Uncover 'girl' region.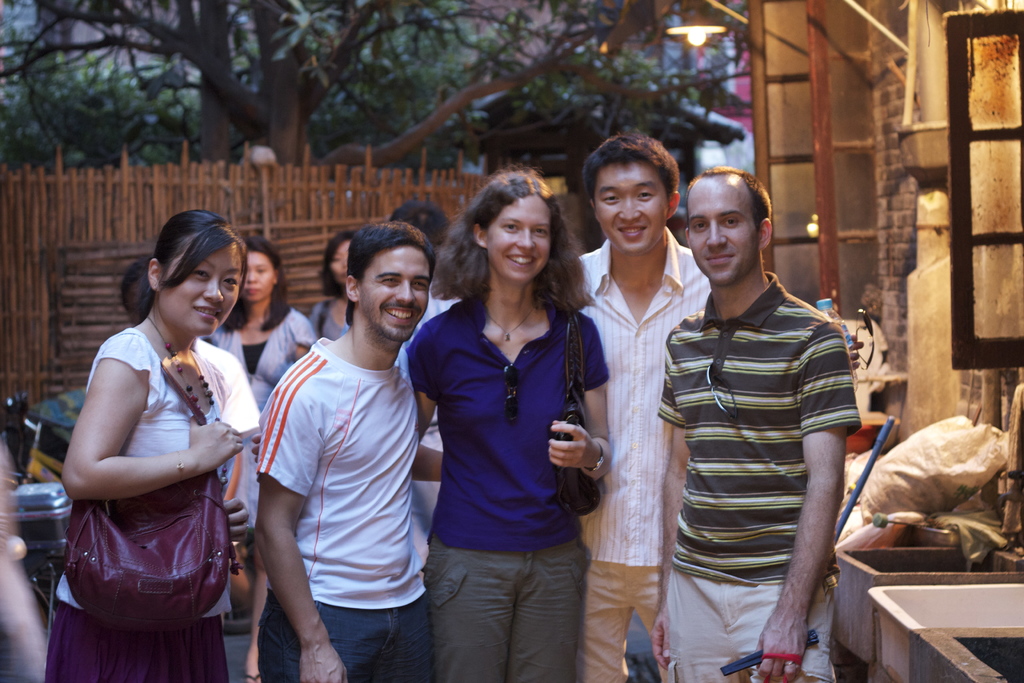
Uncovered: [45, 209, 253, 682].
